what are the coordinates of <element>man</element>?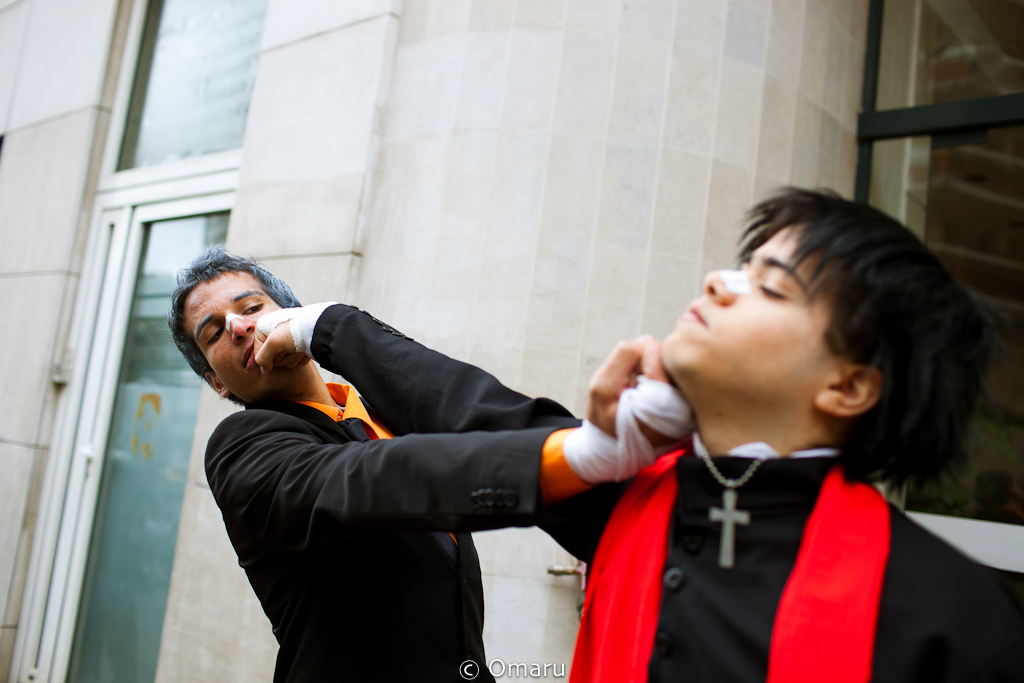
box=[160, 178, 645, 651].
